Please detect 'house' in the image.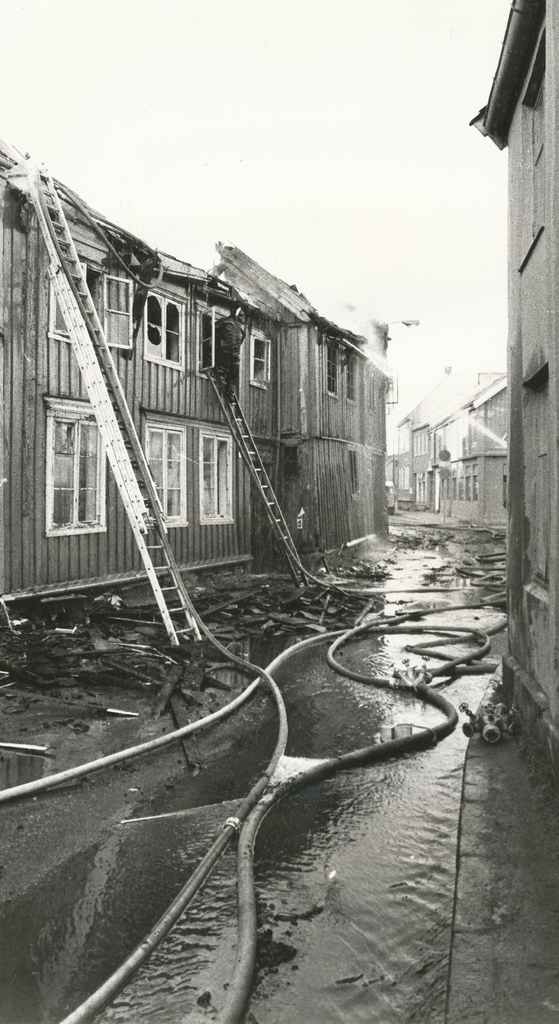
394 370 512 525.
